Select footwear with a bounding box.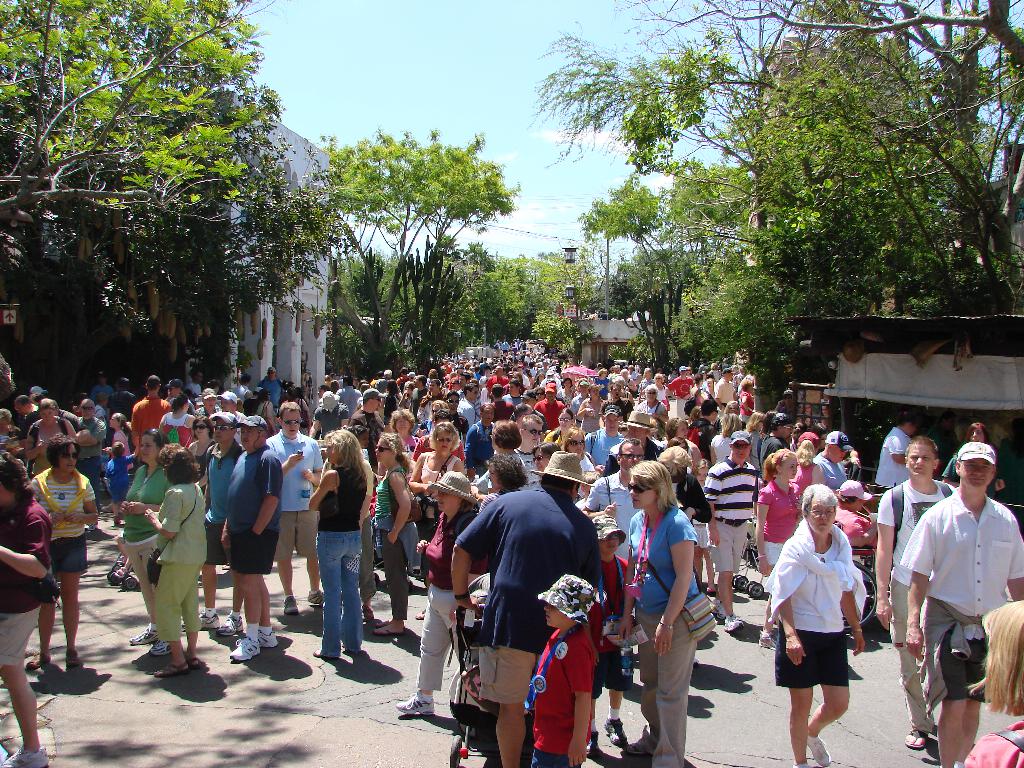
BBox(364, 605, 371, 621).
